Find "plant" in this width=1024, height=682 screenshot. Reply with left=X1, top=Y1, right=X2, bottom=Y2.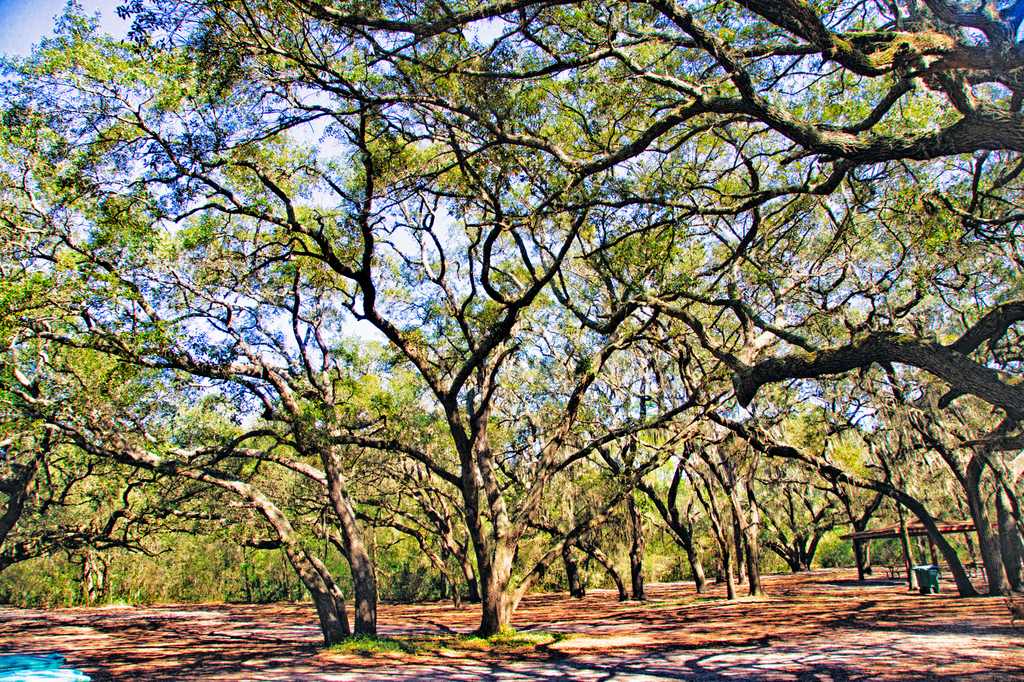
left=455, top=619, right=538, bottom=645.
